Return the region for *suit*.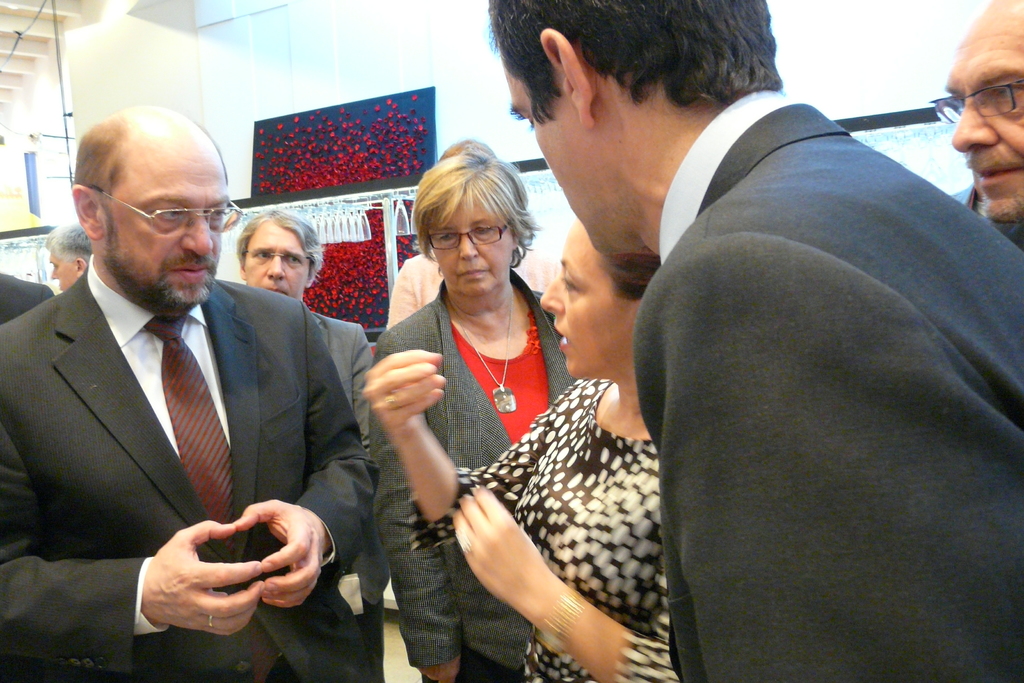
x1=367 y1=278 x2=593 y2=682.
